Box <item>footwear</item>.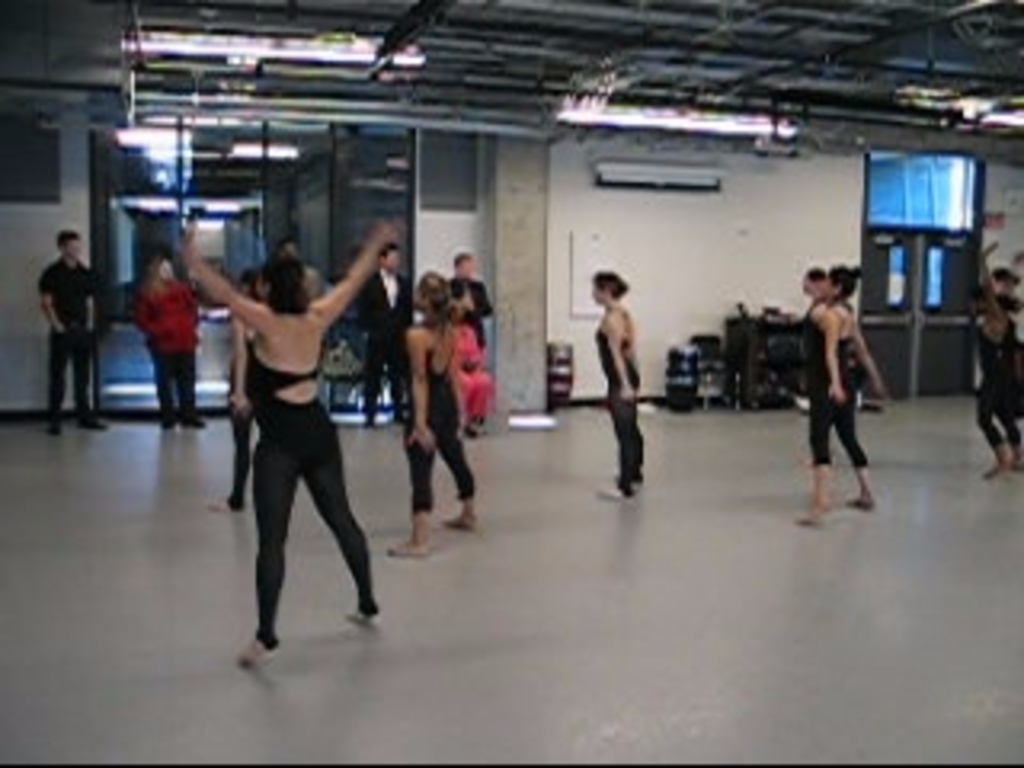
bbox=[394, 416, 406, 422].
